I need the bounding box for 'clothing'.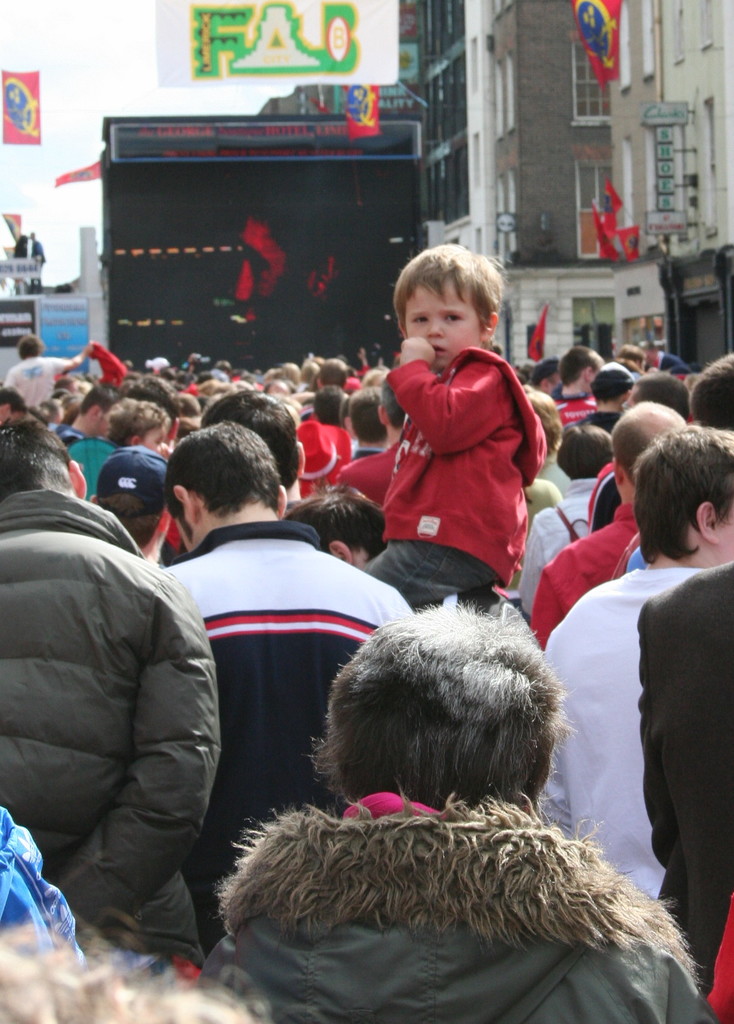
Here it is: <region>200, 794, 722, 1023</region>.
